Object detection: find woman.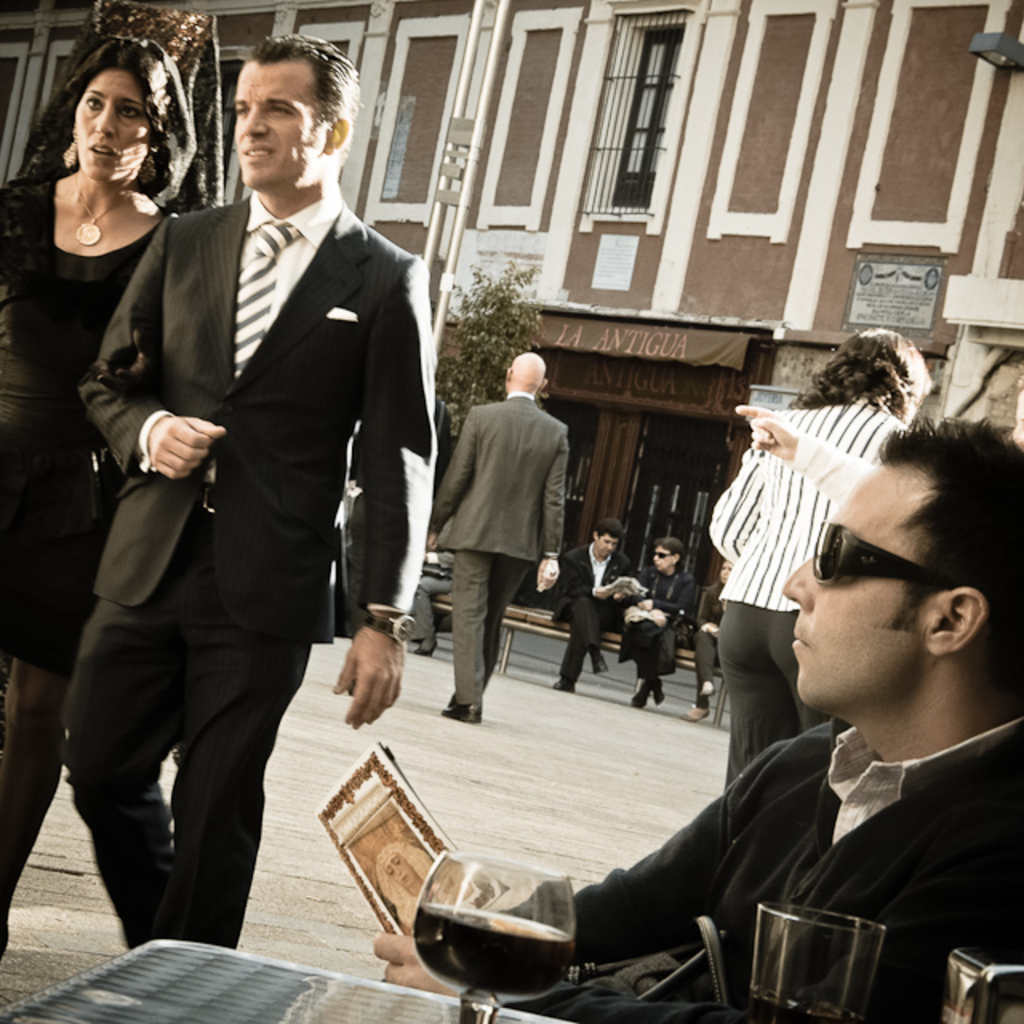
694 546 734 725.
